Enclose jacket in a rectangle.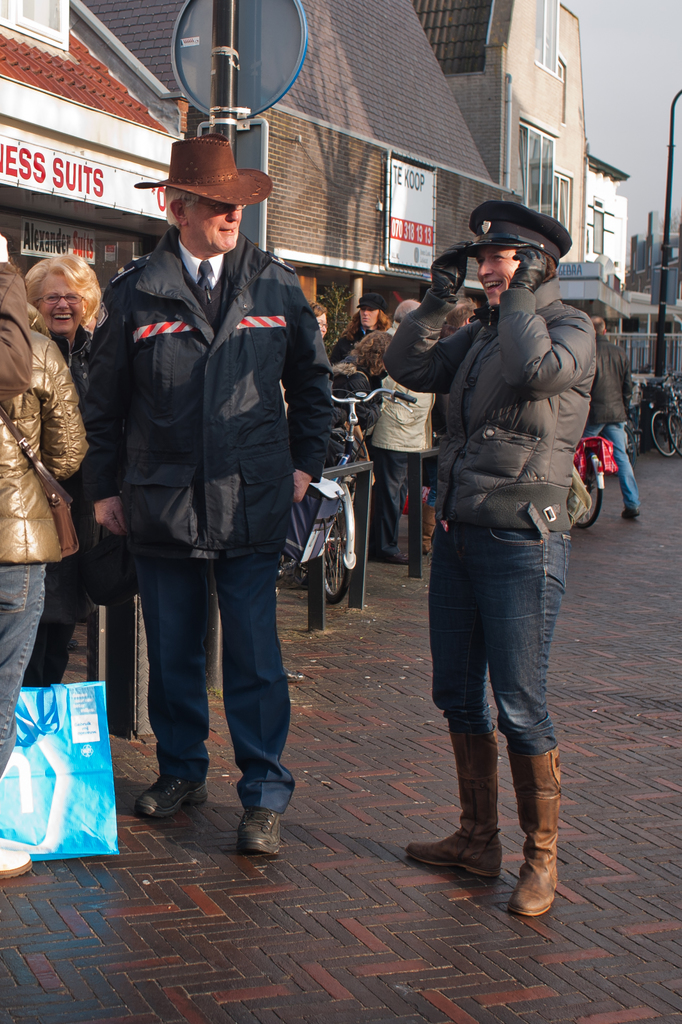
[left=368, top=273, right=603, bottom=536].
